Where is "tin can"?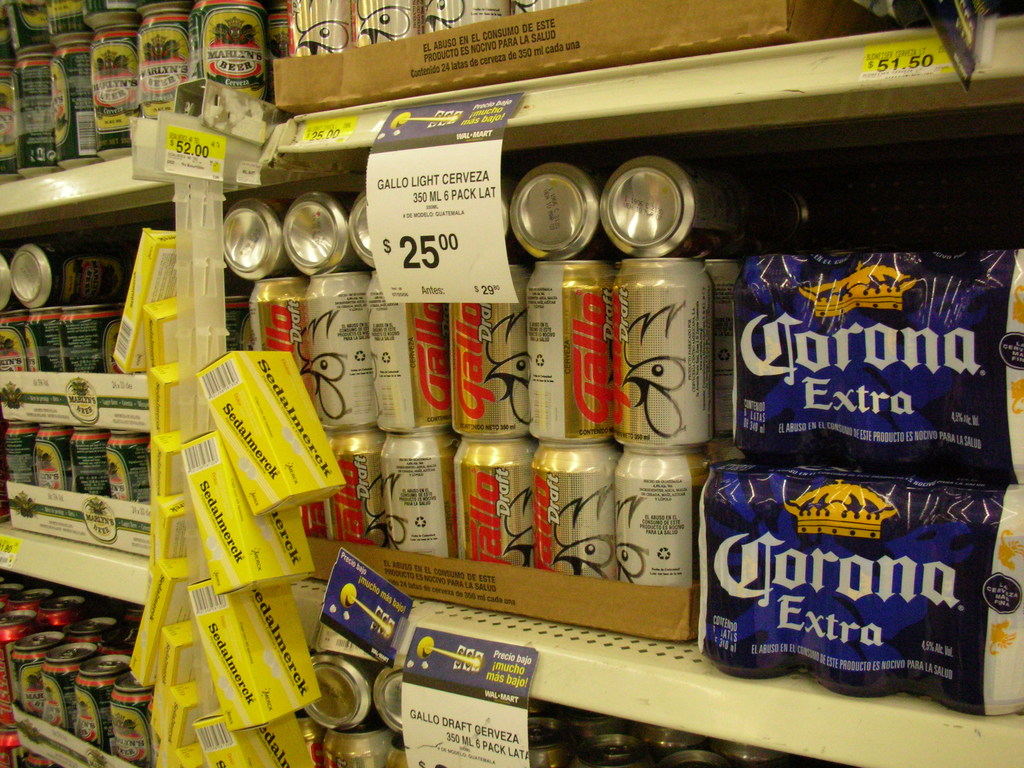
l=599, t=147, r=814, b=255.
